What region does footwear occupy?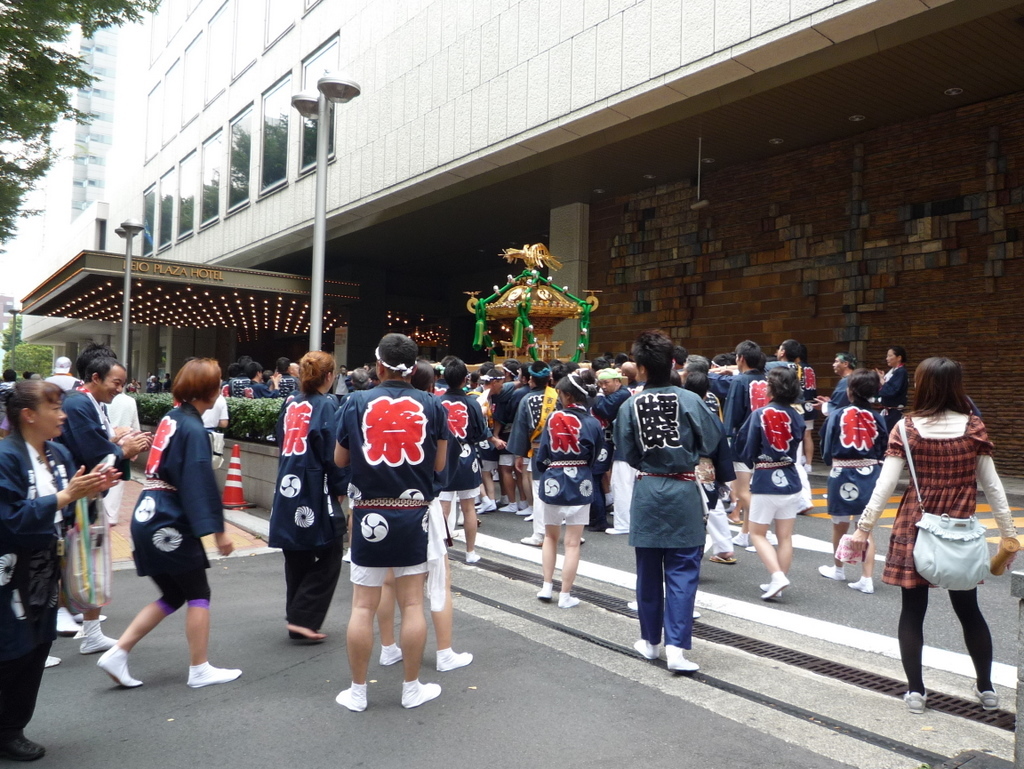
(x1=474, y1=497, x2=483, y2=509).
